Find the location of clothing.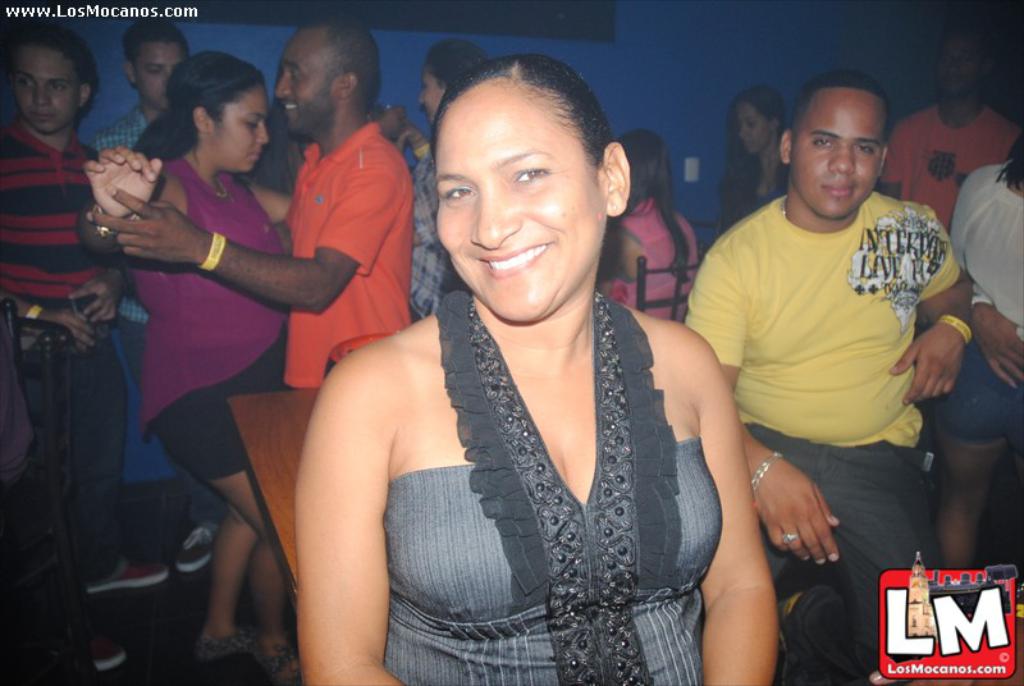
Location: (left=0, top=83, right=122, bottom=335).
